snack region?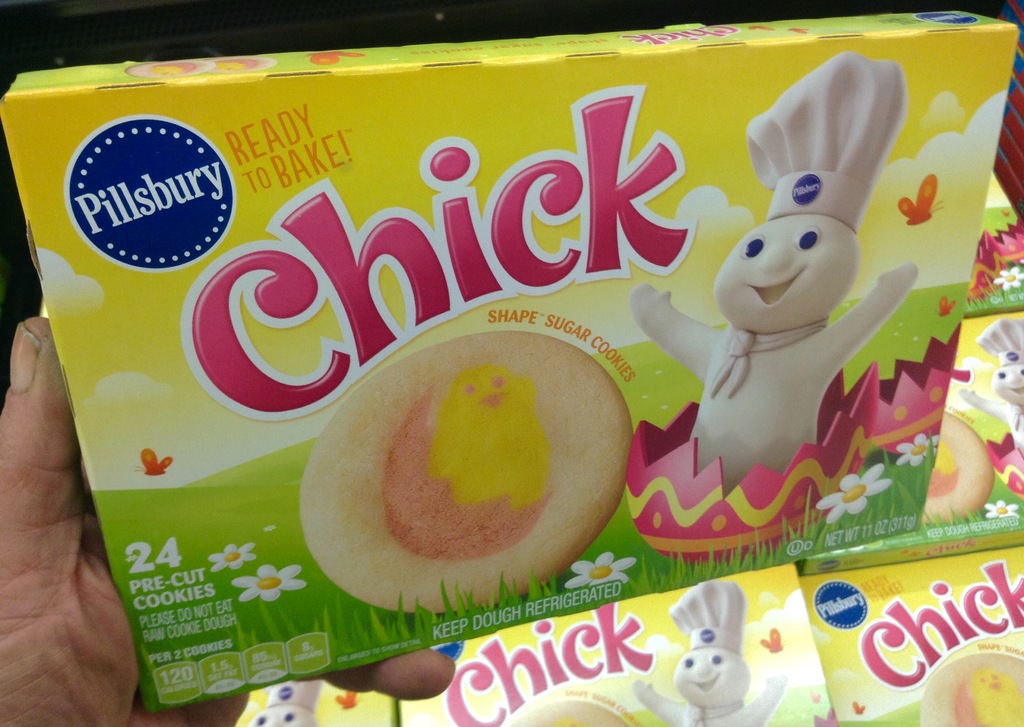
20 0 971 726
